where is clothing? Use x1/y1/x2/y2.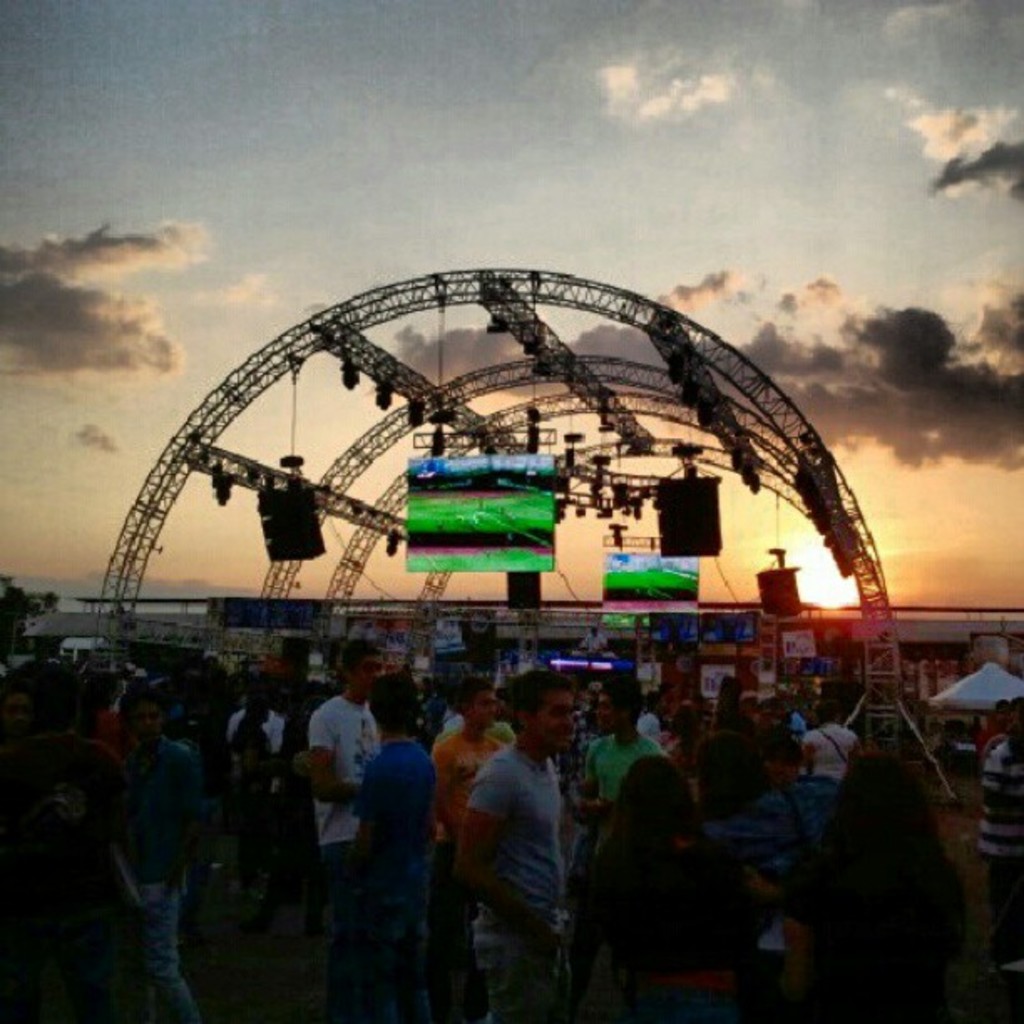
443/701/586/989.
